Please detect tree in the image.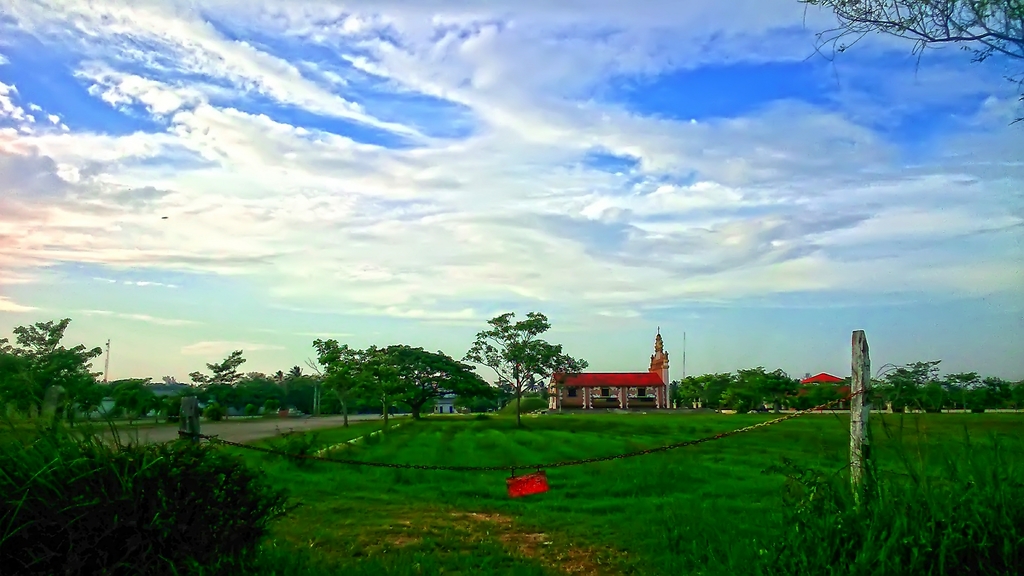
box=[784, 0, 1023, 126].
